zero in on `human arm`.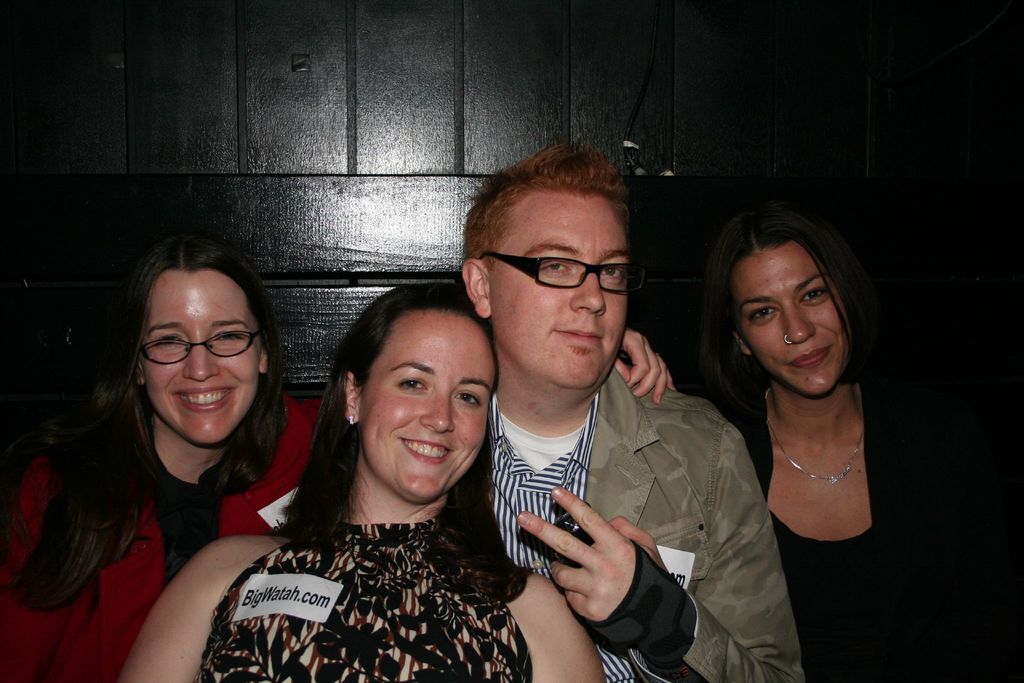
Zeroed in: box(306, 327, 676, 465).
